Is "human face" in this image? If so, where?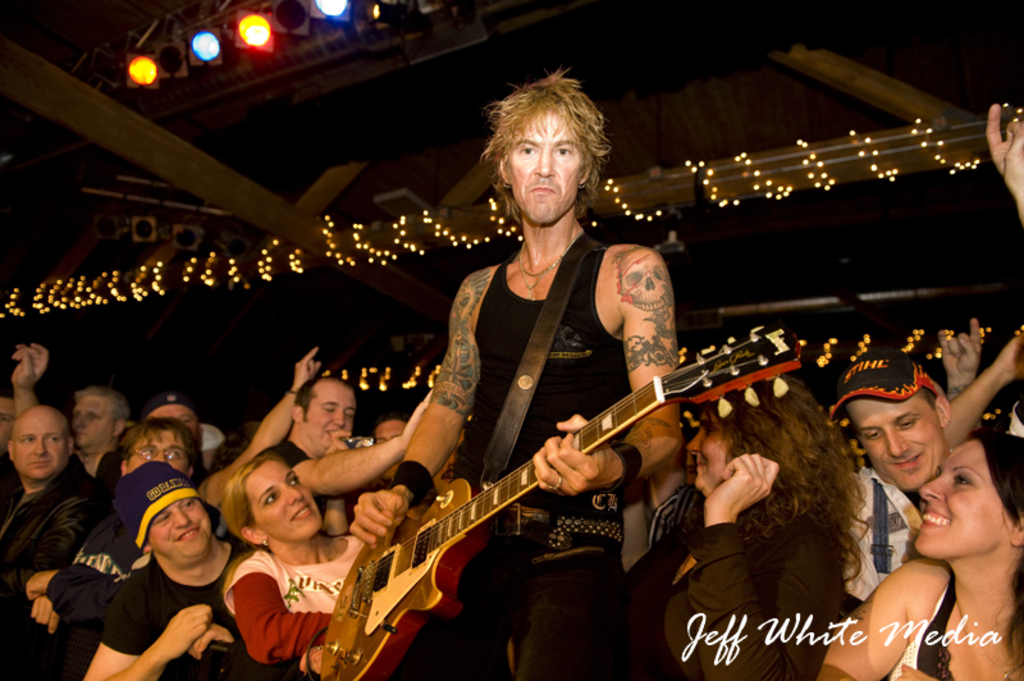
Yes, at [915,438,1007,559].
